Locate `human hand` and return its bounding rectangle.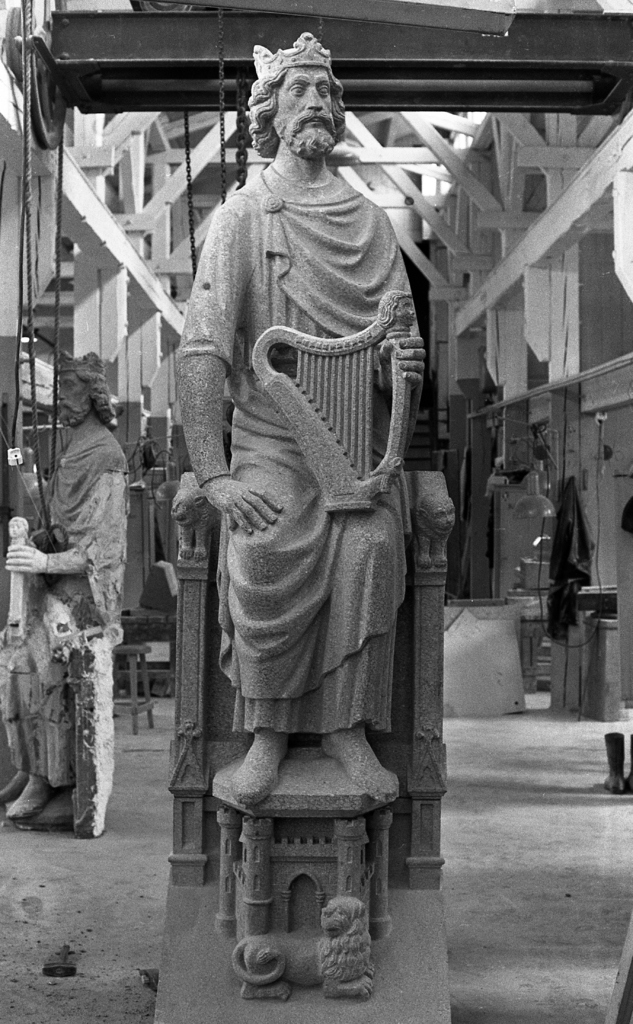
bbox=[378, 334, 426, 390].
